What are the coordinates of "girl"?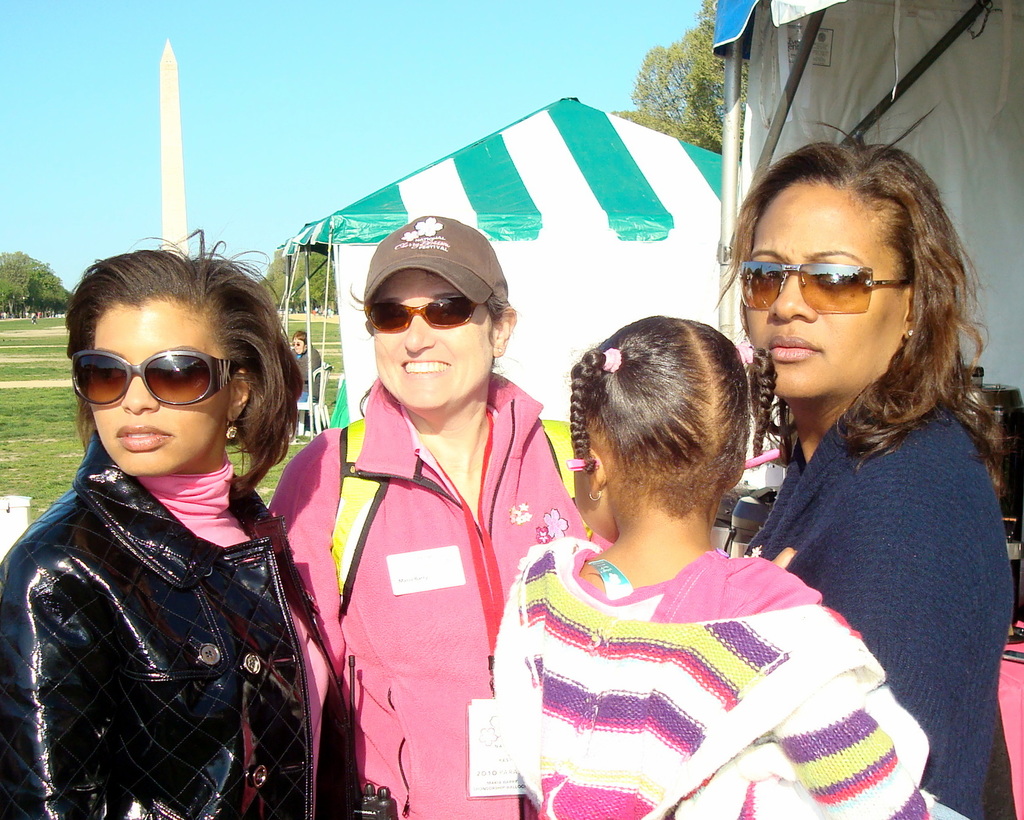
x1=6, y1=231, x2=361, y2=819.
